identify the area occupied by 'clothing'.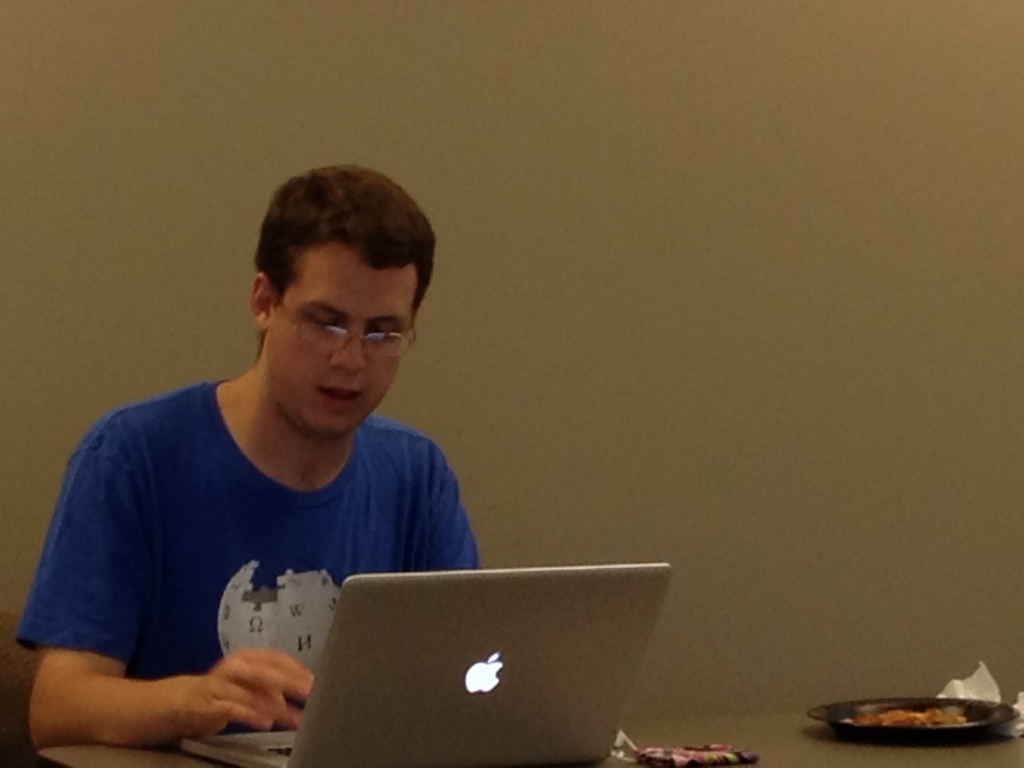
Area: [x1=21, y1=358, x2=499, y2=721].
